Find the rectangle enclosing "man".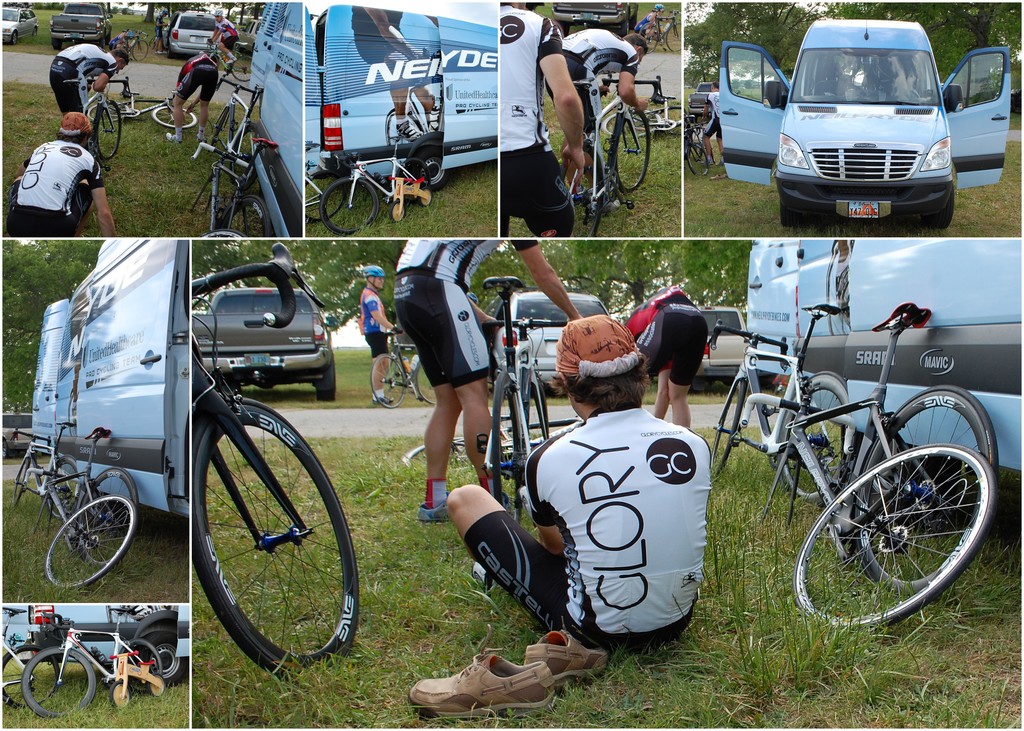
(x1=3, y1=111, x2=116, y2=237).
